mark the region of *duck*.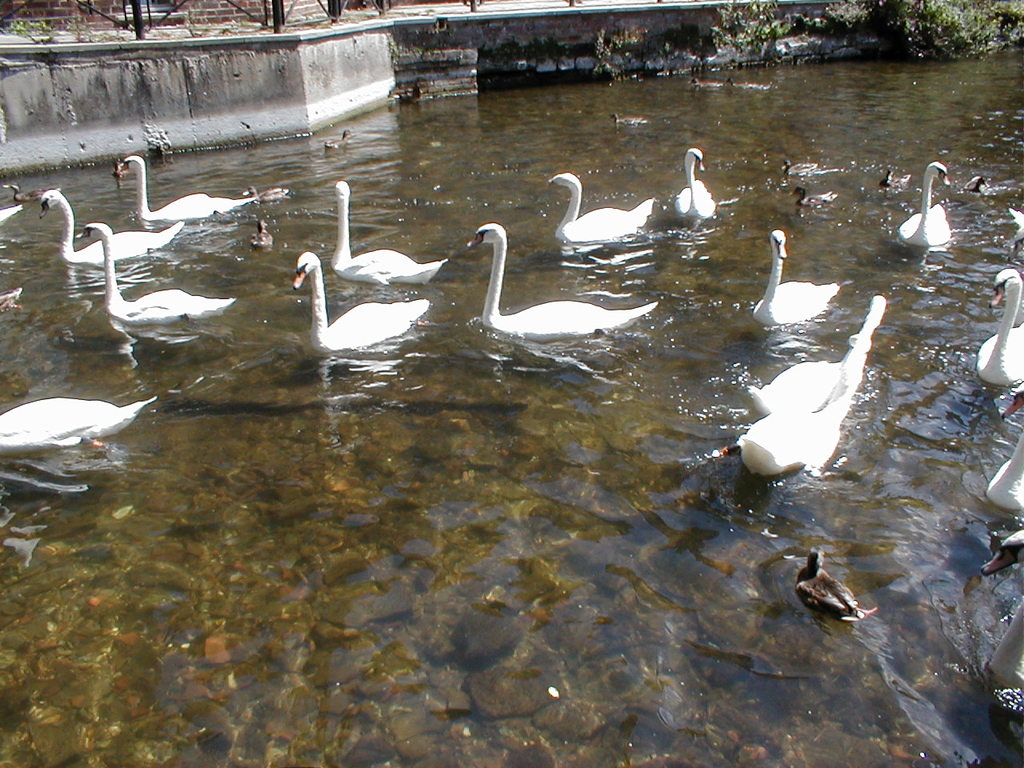
Region: bbox(0, 202, 22, 230).
